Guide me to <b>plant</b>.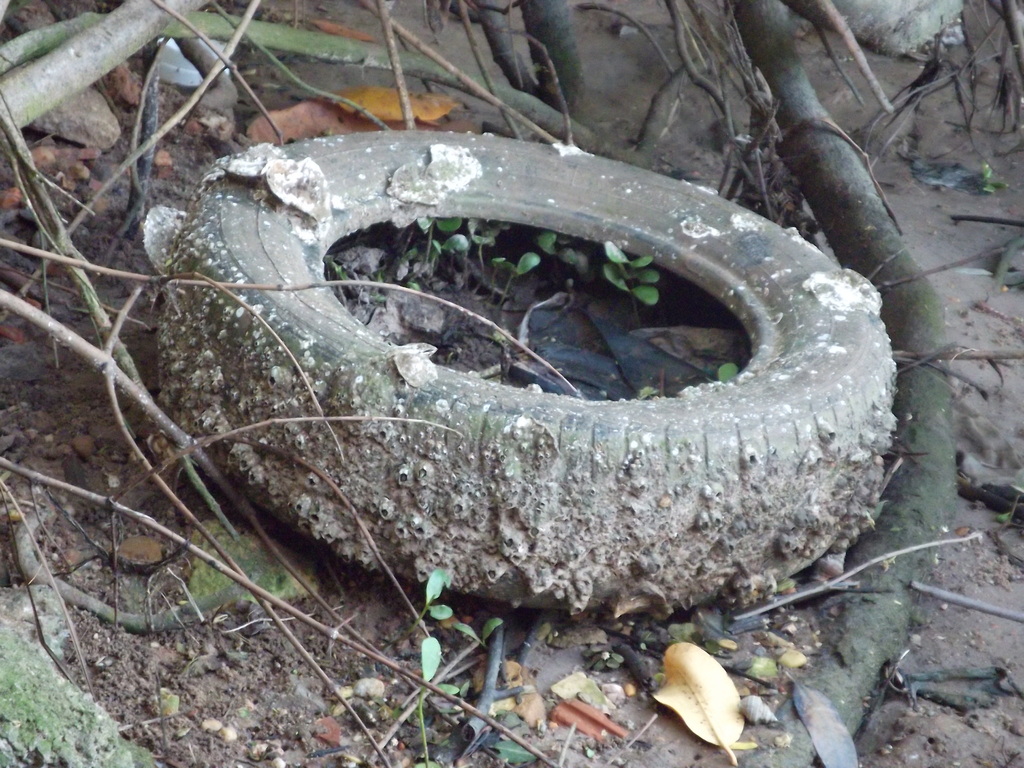
Guidance: region(308, 258, 380, 307).
